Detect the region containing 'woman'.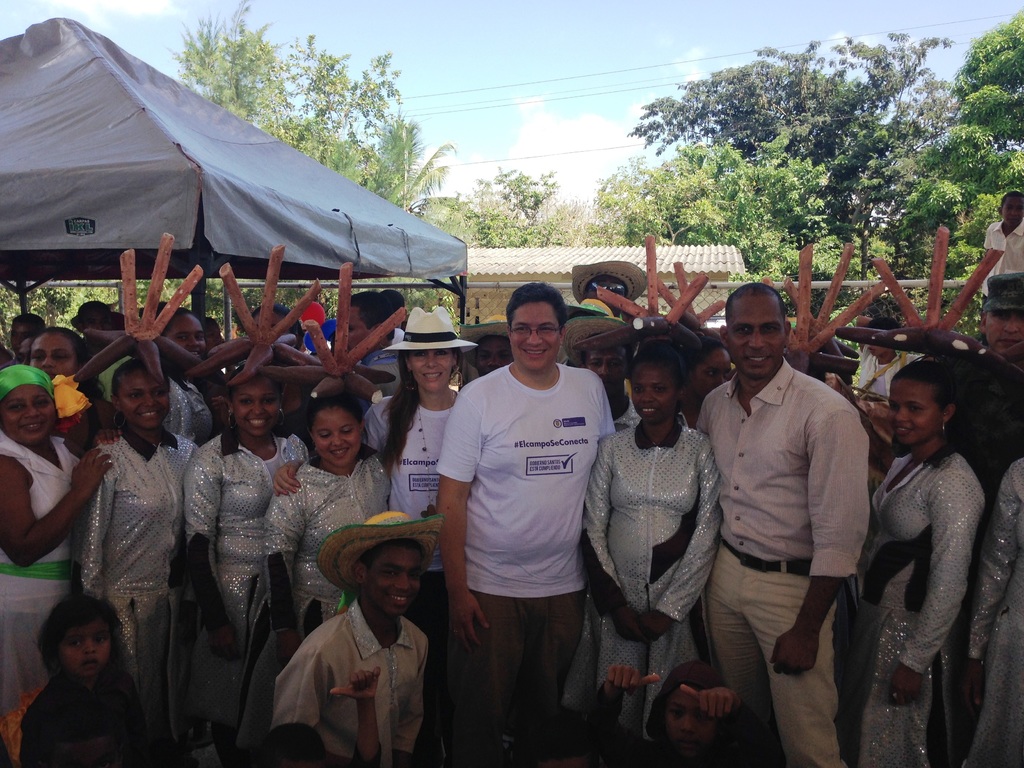
<box>66,366,210,759</box>.
